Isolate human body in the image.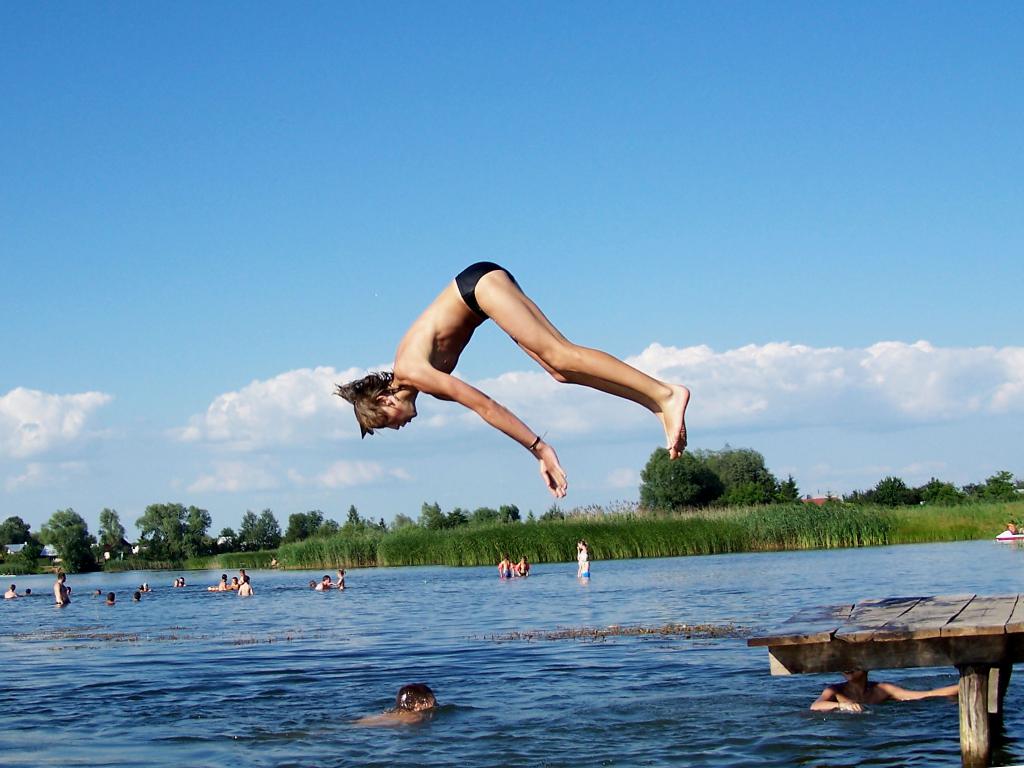
Isolated region: Rect(518, 555, 532, 579).
